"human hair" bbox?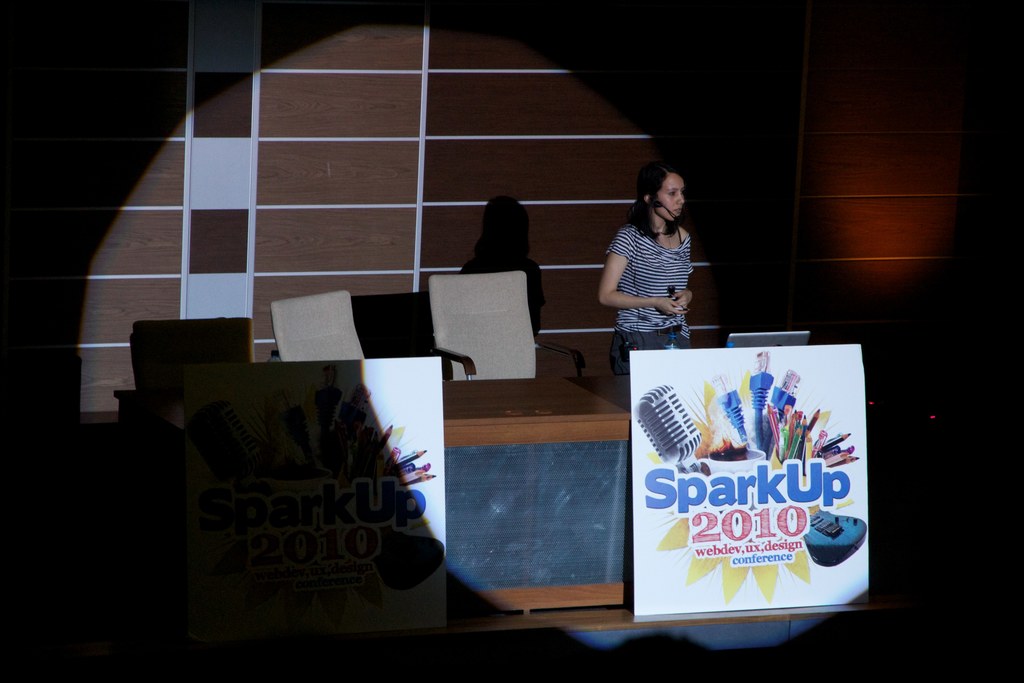
x1=631 y1=159 x2=702 y2=243
